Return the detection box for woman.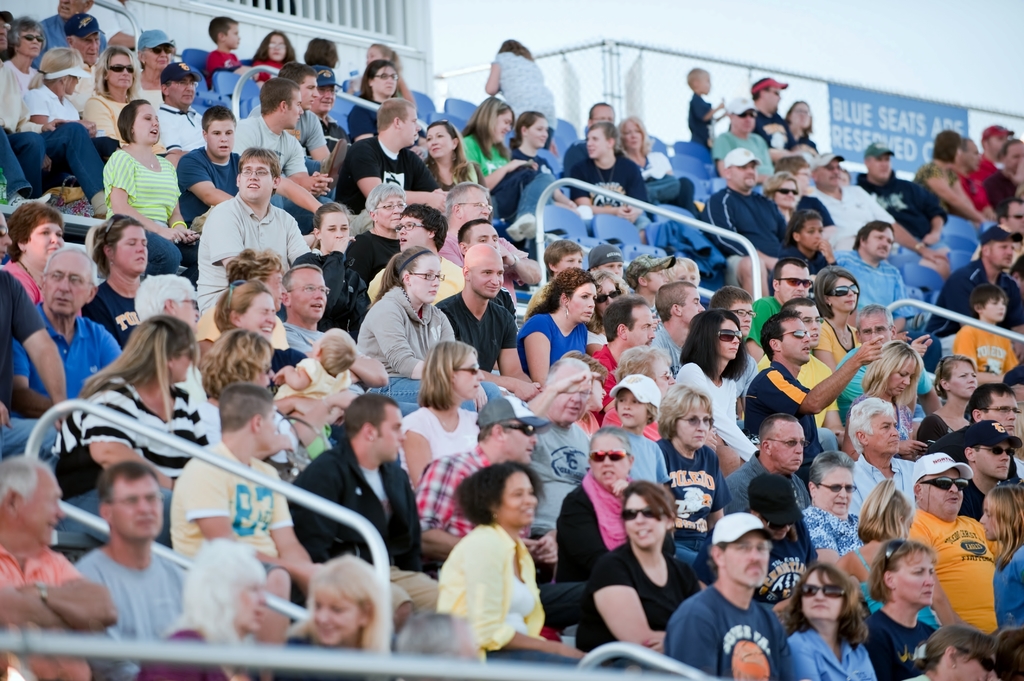
899, 625, 995, 680.
